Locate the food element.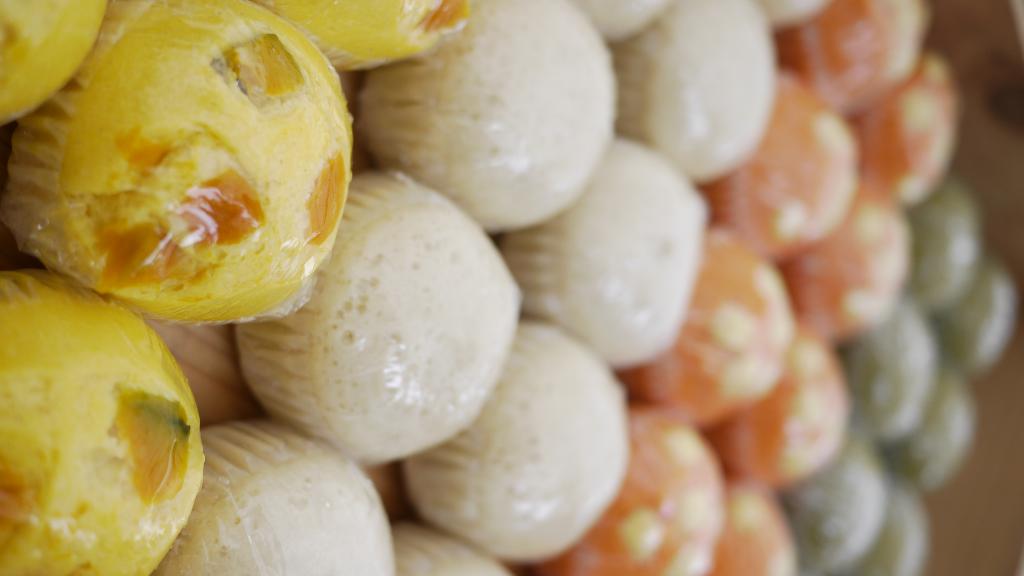
Element bbox: region(845, 51, 960, 207).
